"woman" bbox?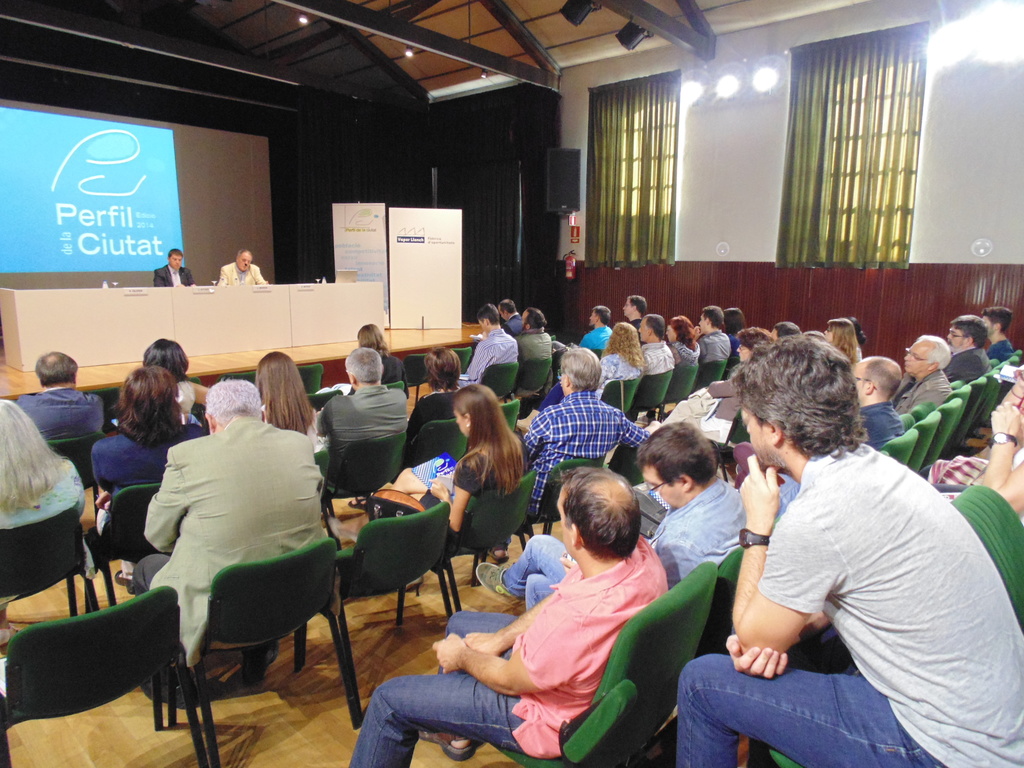
l=664, t=315, r=701, b=361
